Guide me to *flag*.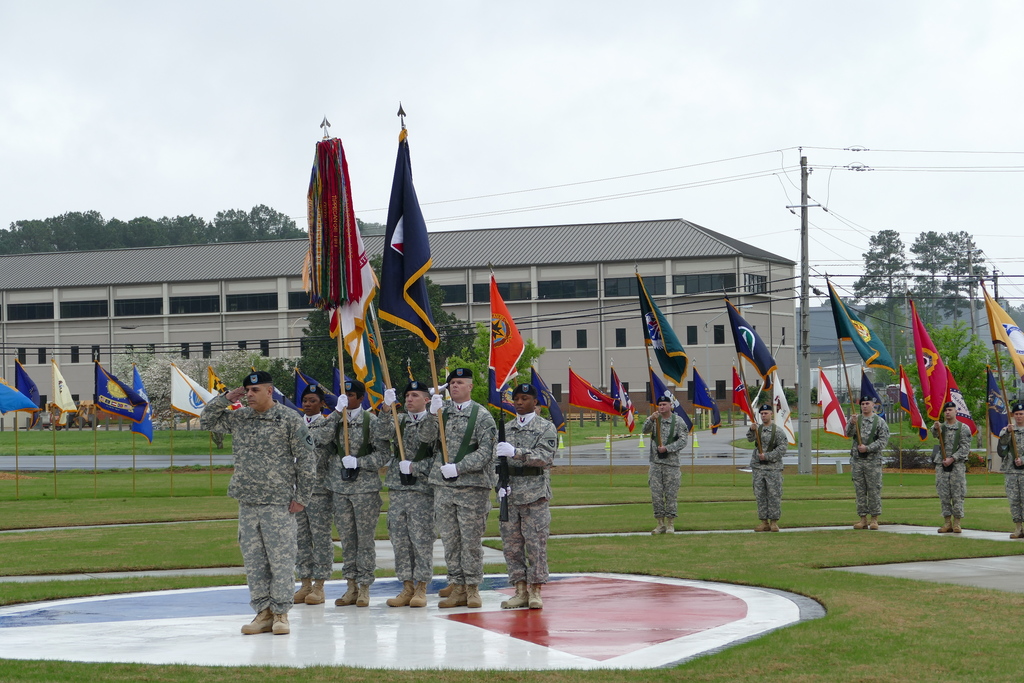
Guidance: box=[212, 363, 244, 418].
